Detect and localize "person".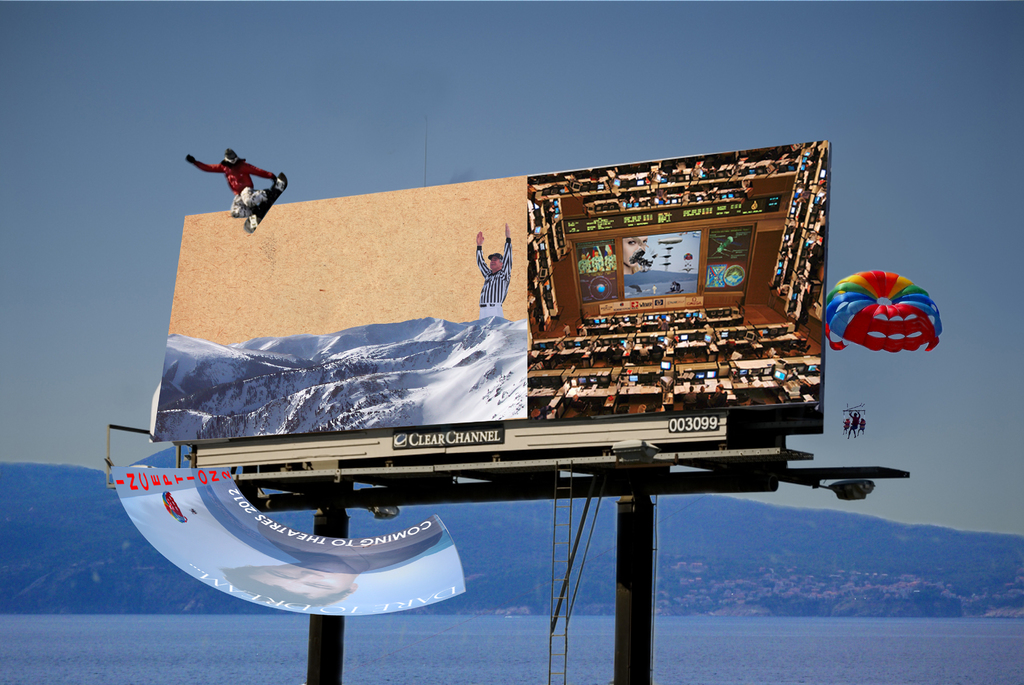
Localized at 844 419 847 429.
